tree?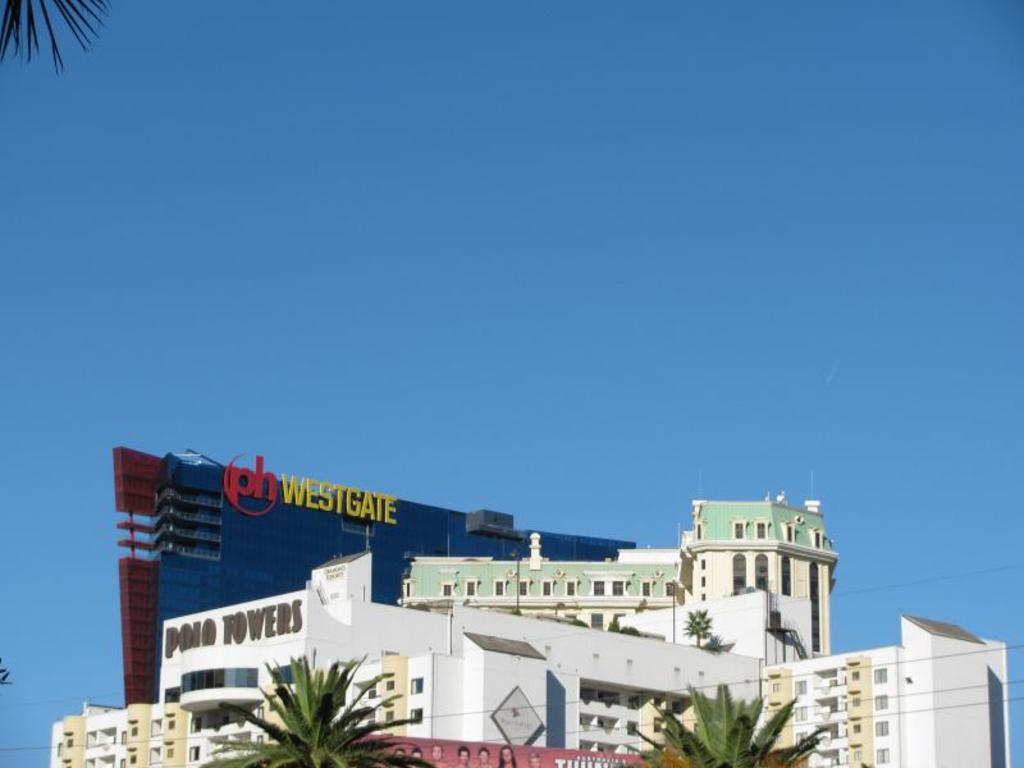
pyautogui.locateOnScreen(227, 660, 402, 767)
